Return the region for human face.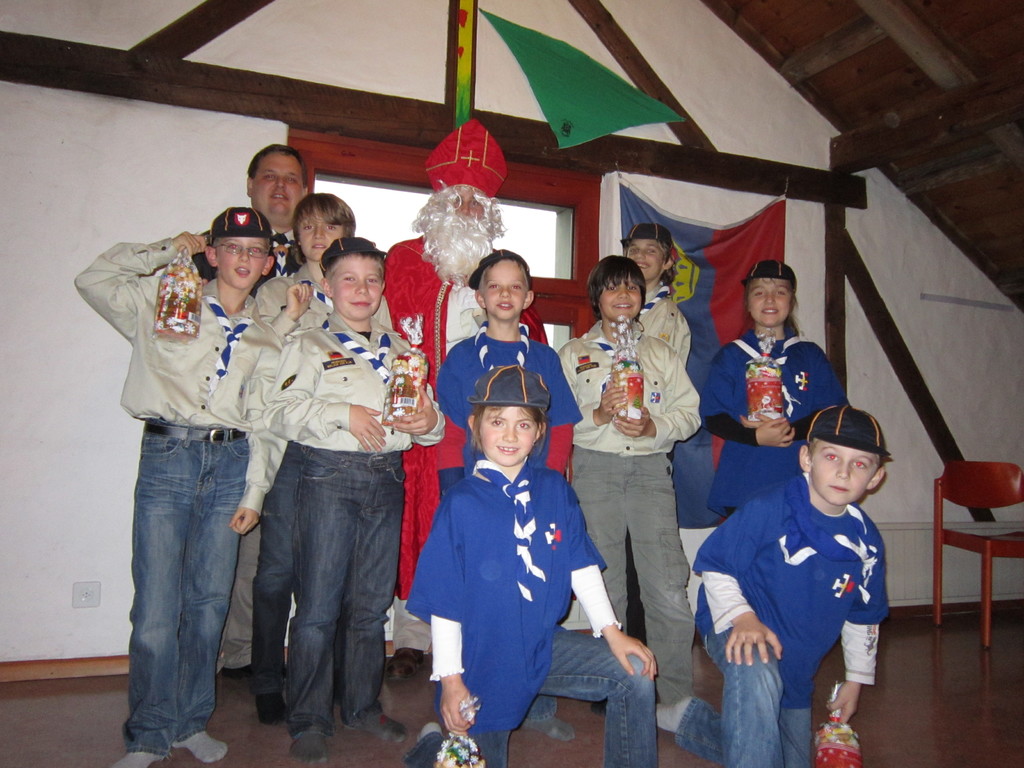
(left=479, top=410, right=532, bottom=468).
